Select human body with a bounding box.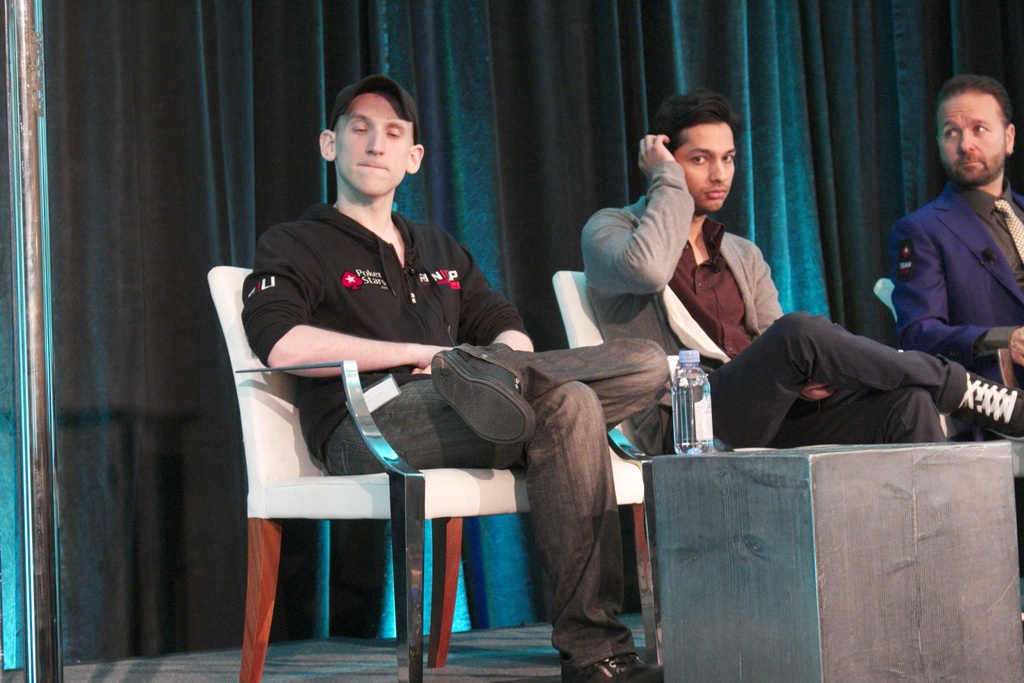
bbox=[884, 178, 1023, 436].
